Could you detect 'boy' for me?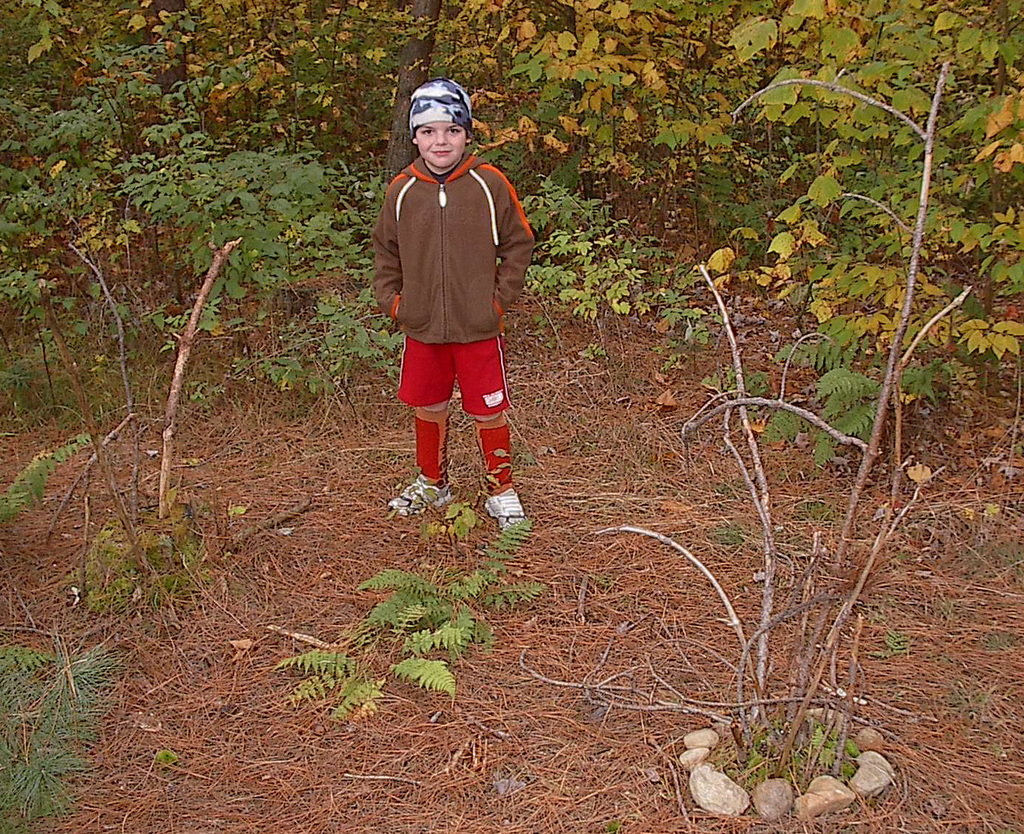
Detection result: x1=365 y1=77 x2=549 y2=530.
